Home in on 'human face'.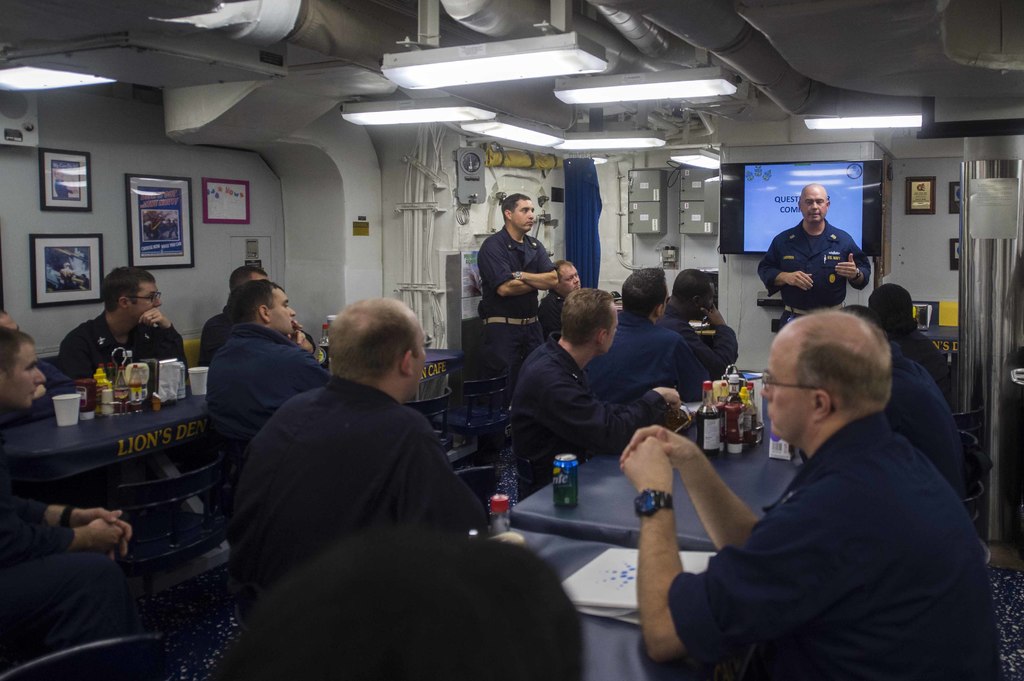
Homed in at 797/186/826/221.
